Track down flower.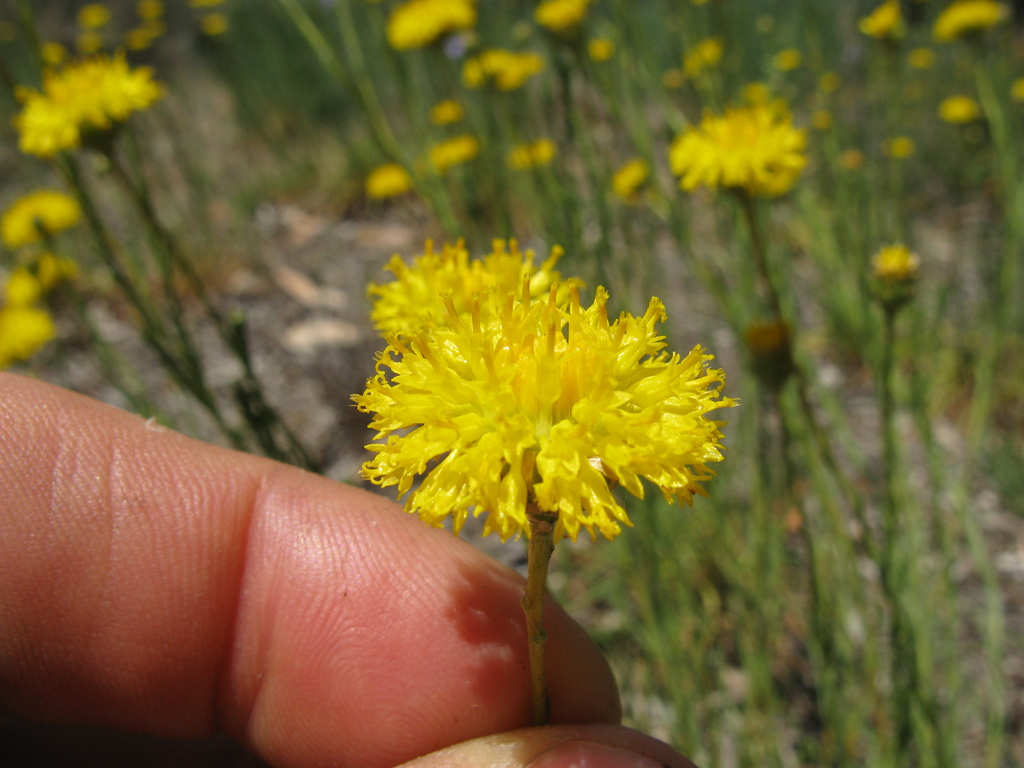
Tracked to 612:155:657:202.
